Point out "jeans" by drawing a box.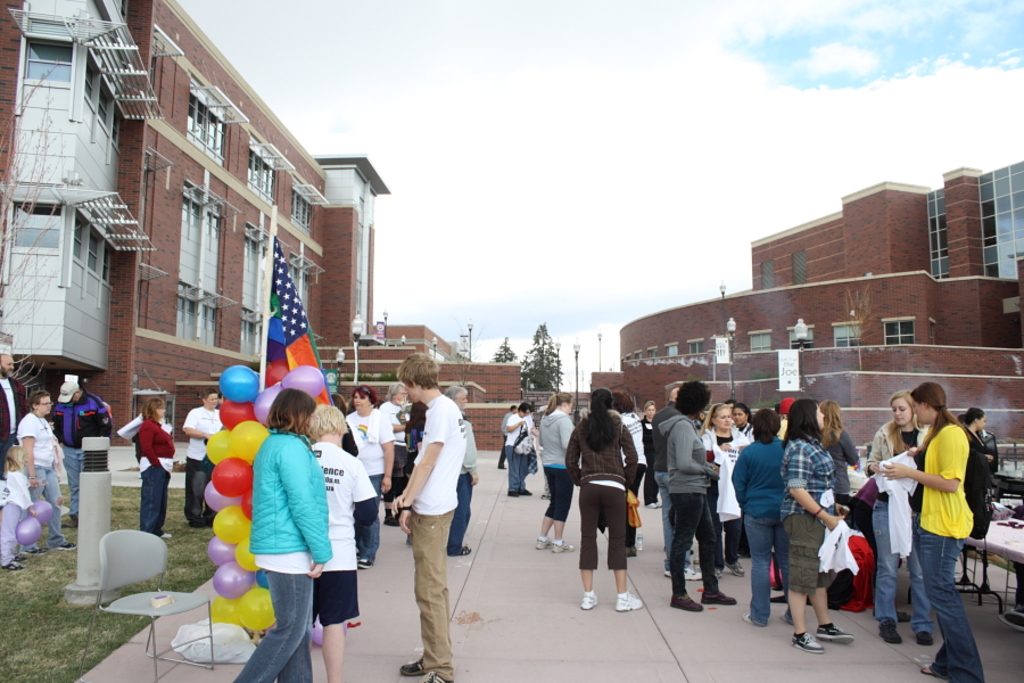
<box>228,570,313,682</box>.
